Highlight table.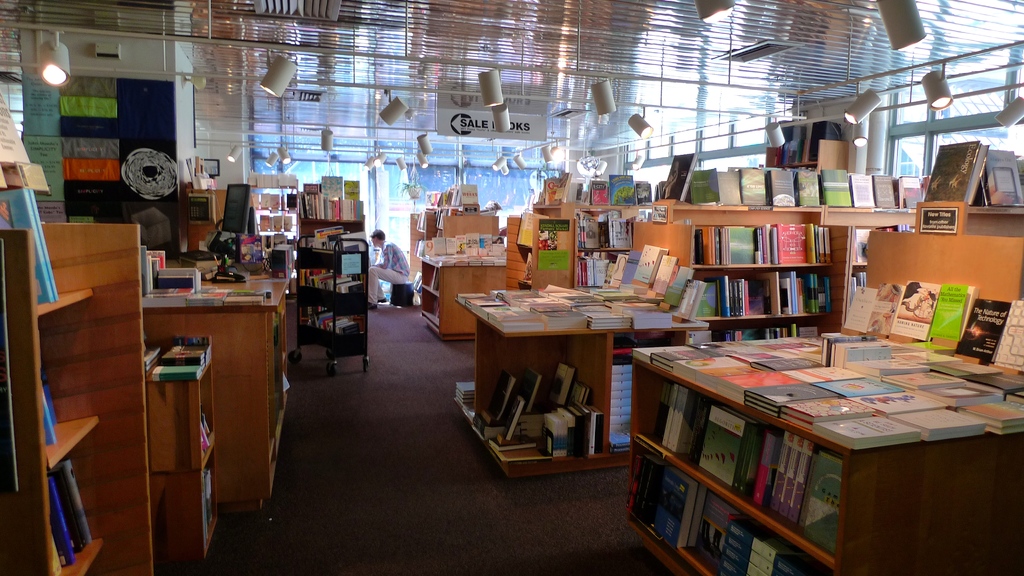
Highlighted region: x1=0 y1=210 x2=157 y2=575.
